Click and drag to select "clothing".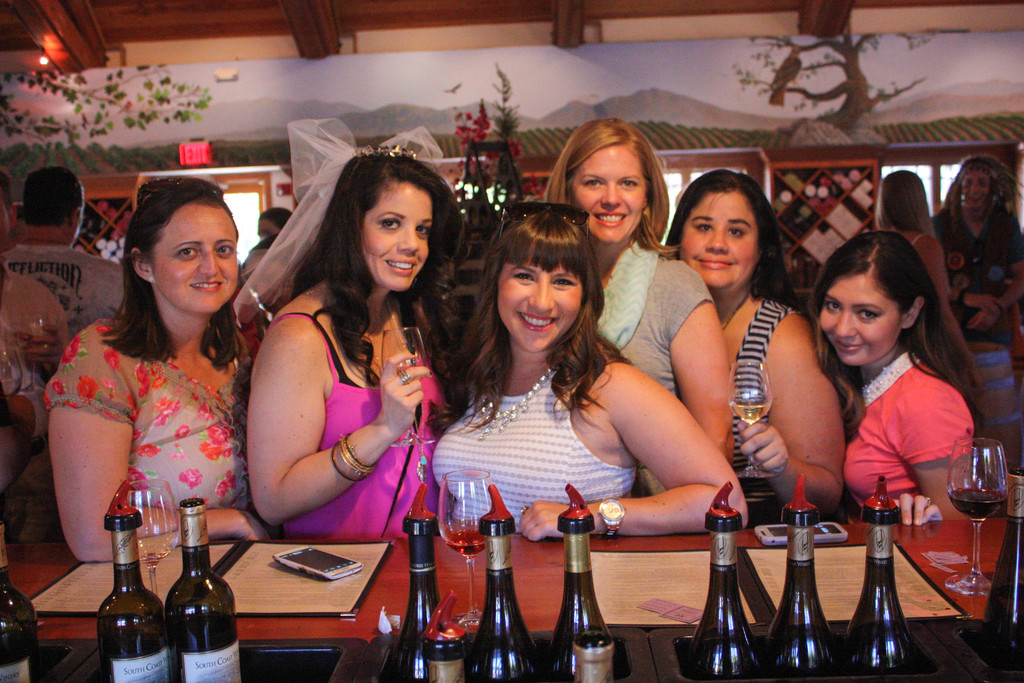
Selection: box(915, 225, 931, 245).
